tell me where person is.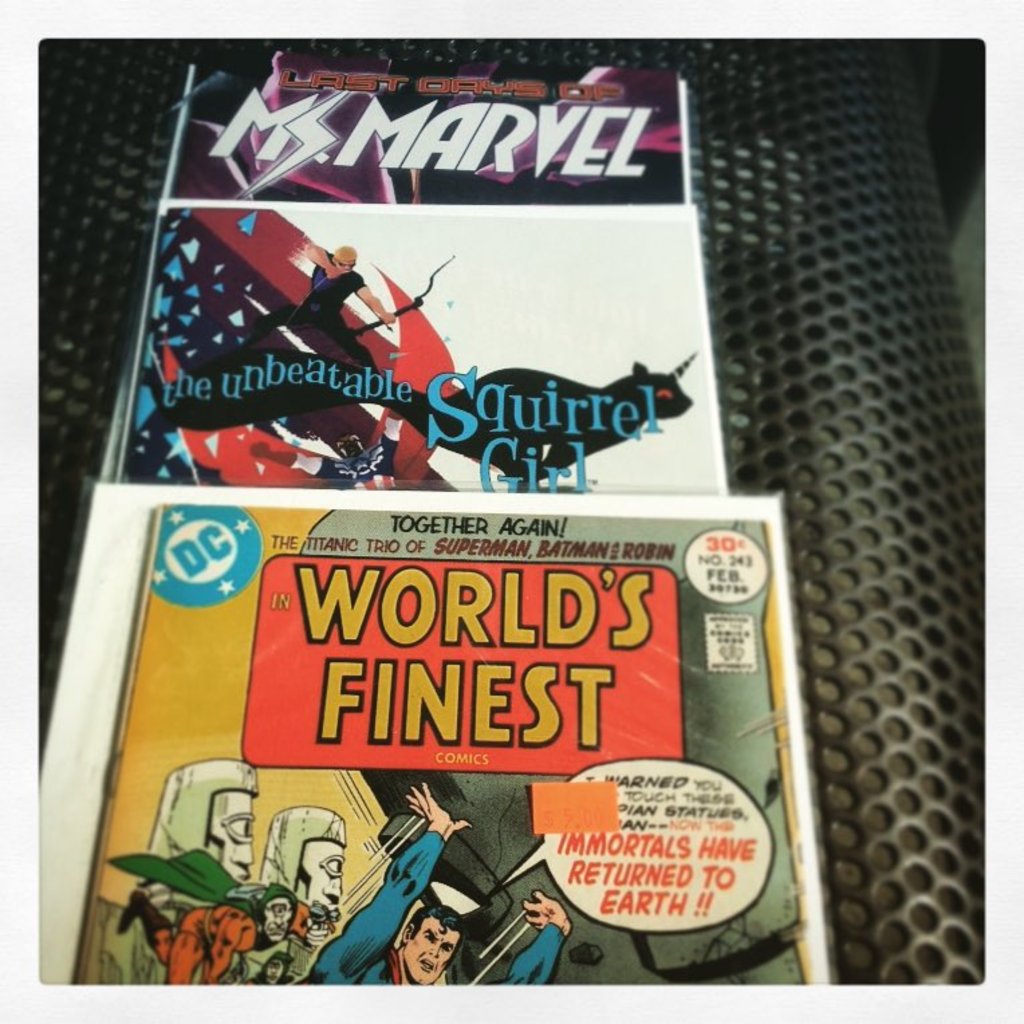
person is at (left=99, top=834, right=336, bottom=986).
